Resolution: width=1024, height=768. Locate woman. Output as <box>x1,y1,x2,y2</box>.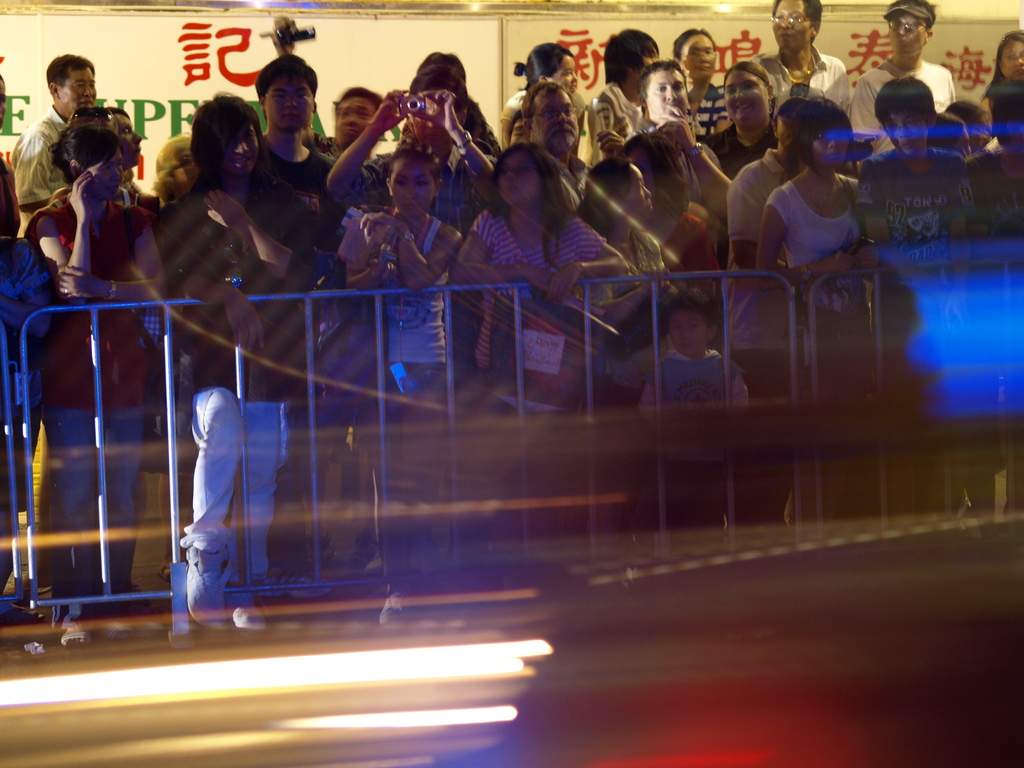
<box>755,94,878,529</box>.
